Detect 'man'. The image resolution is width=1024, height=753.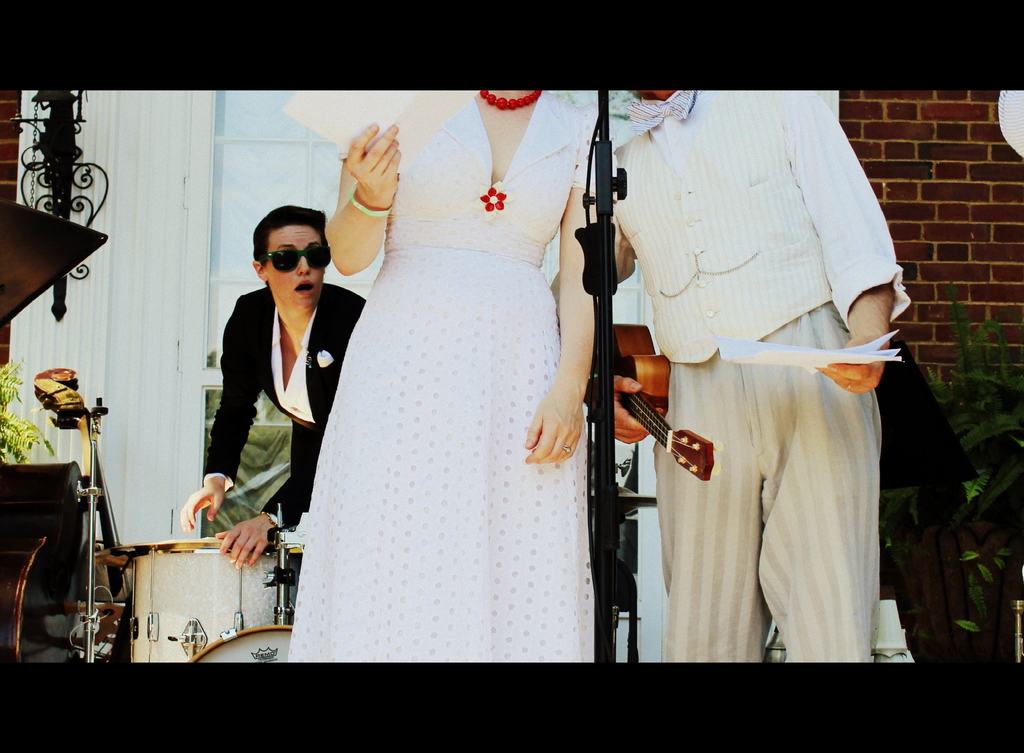
[615, 88, 914, 665].
